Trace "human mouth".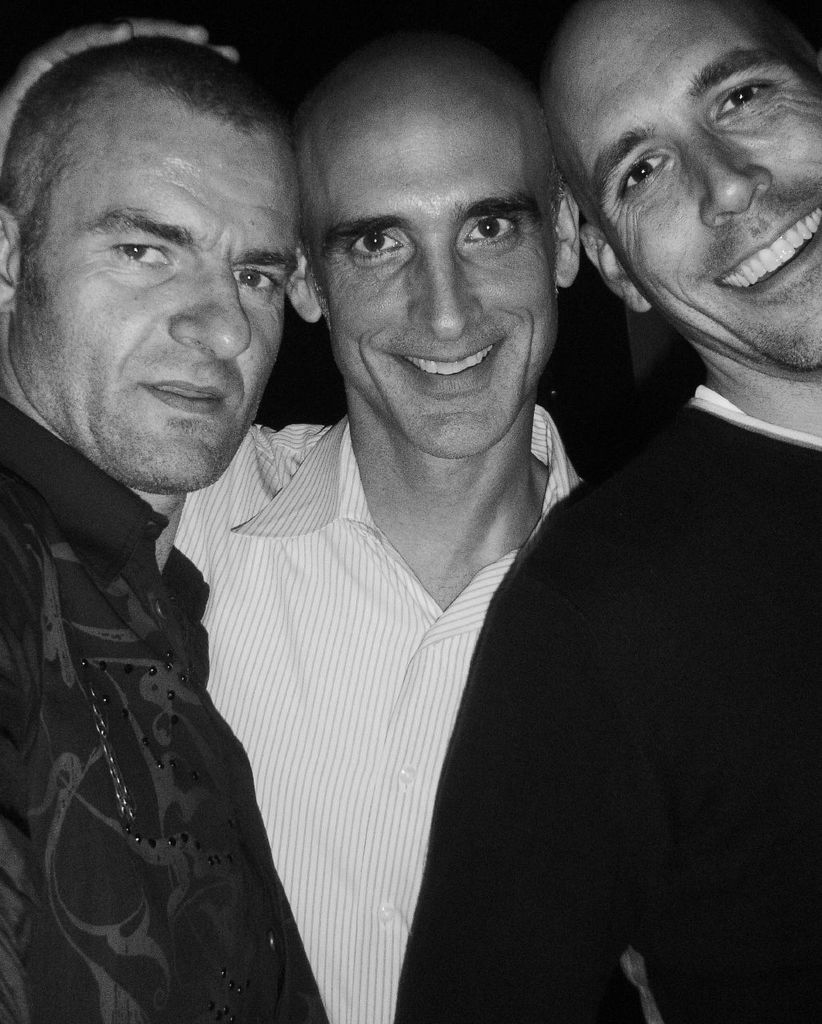
Traced to 141, 379, 231, 422.
